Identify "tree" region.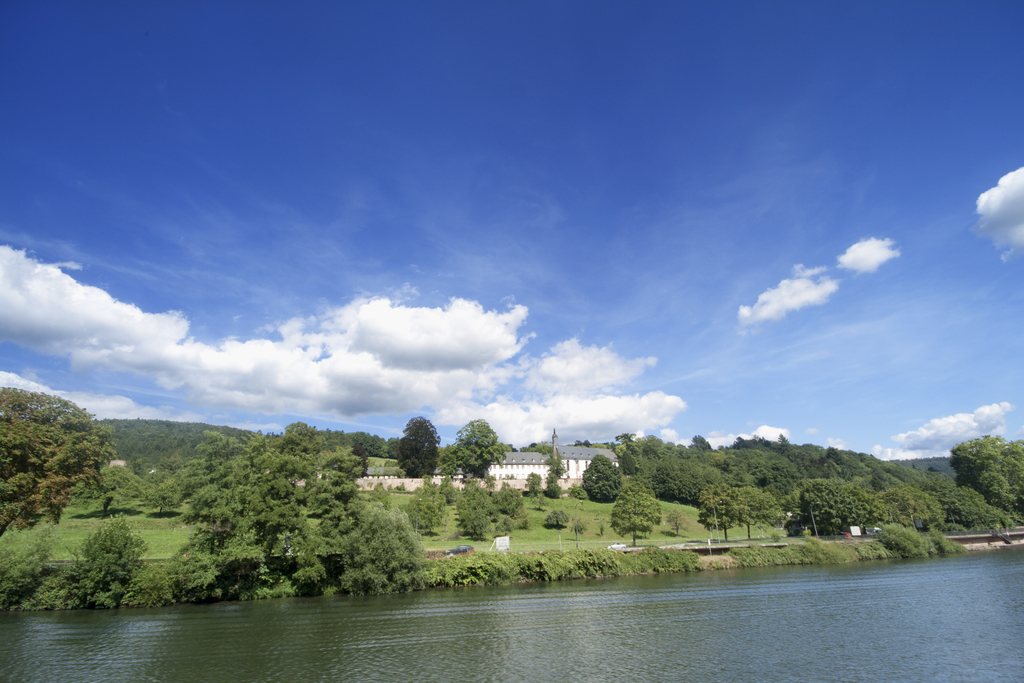
Region: Rect(455, 478, 492, 541).
